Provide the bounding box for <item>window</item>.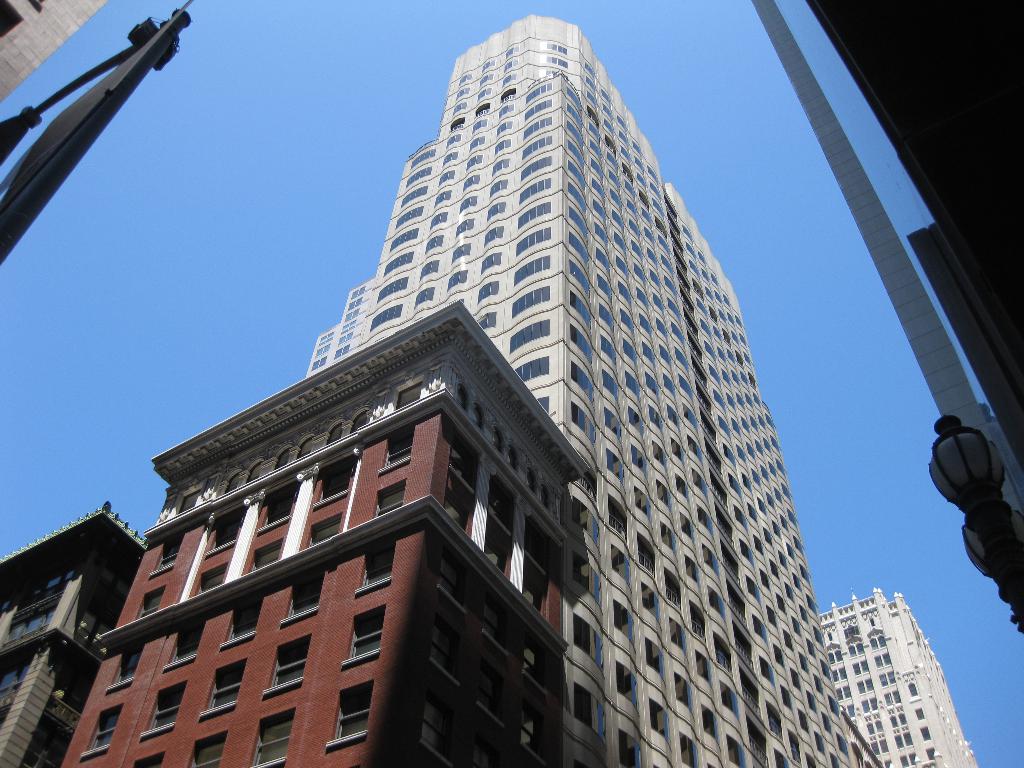
box(202, 659, 248, 714).
